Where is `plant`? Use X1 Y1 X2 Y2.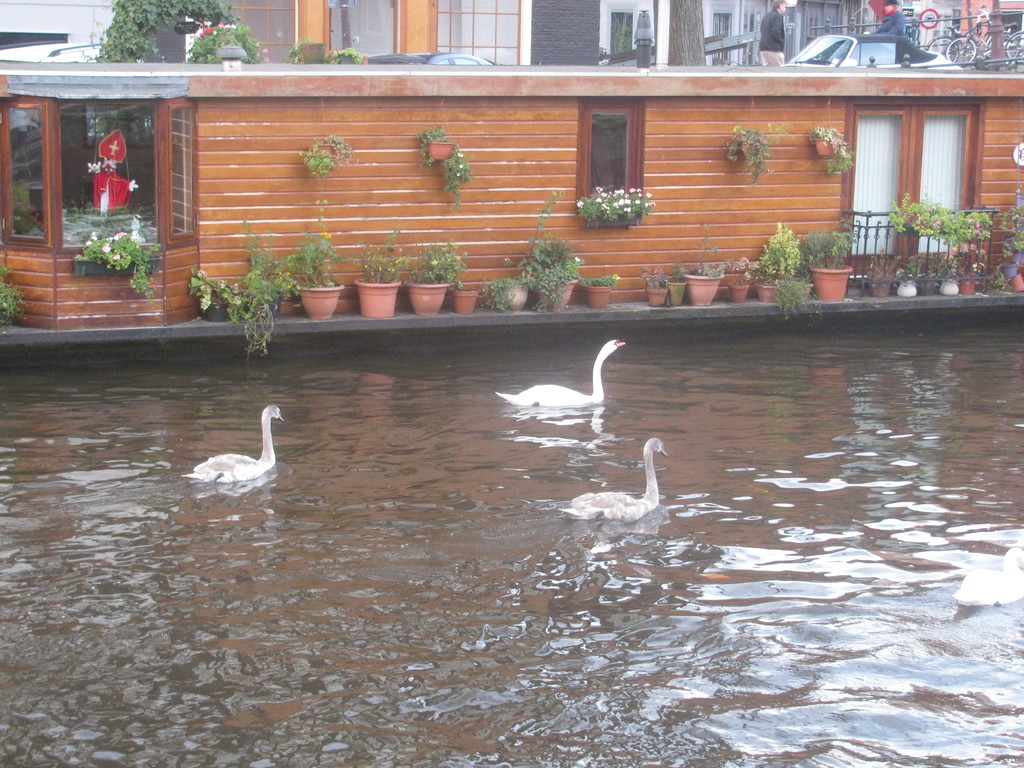
328 31 371 67.
